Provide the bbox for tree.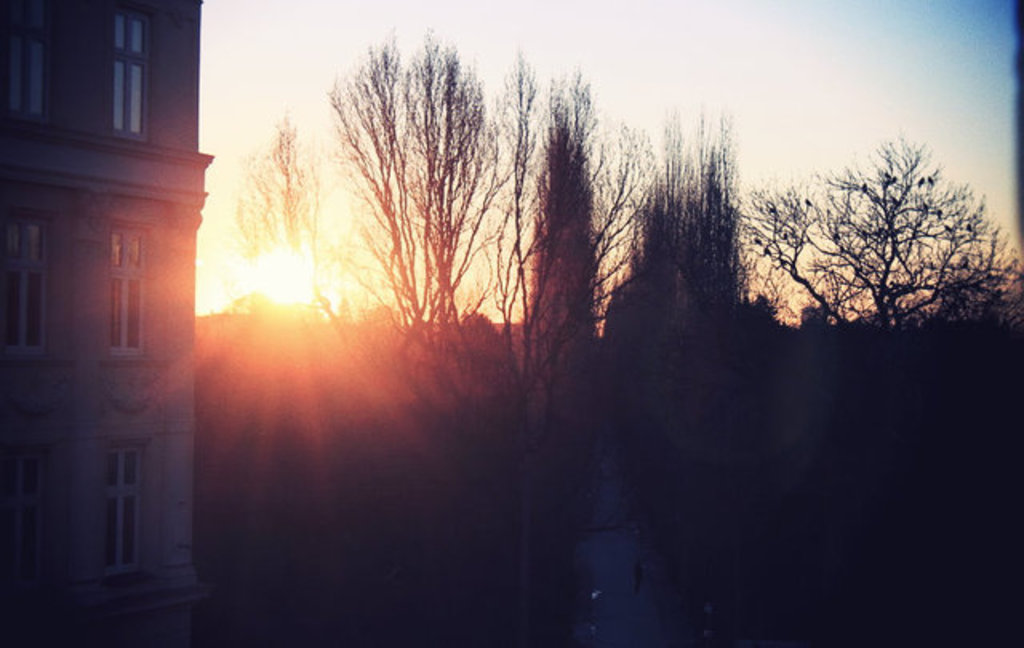
<bbox>509, 59, 662, 413</bbox>.
